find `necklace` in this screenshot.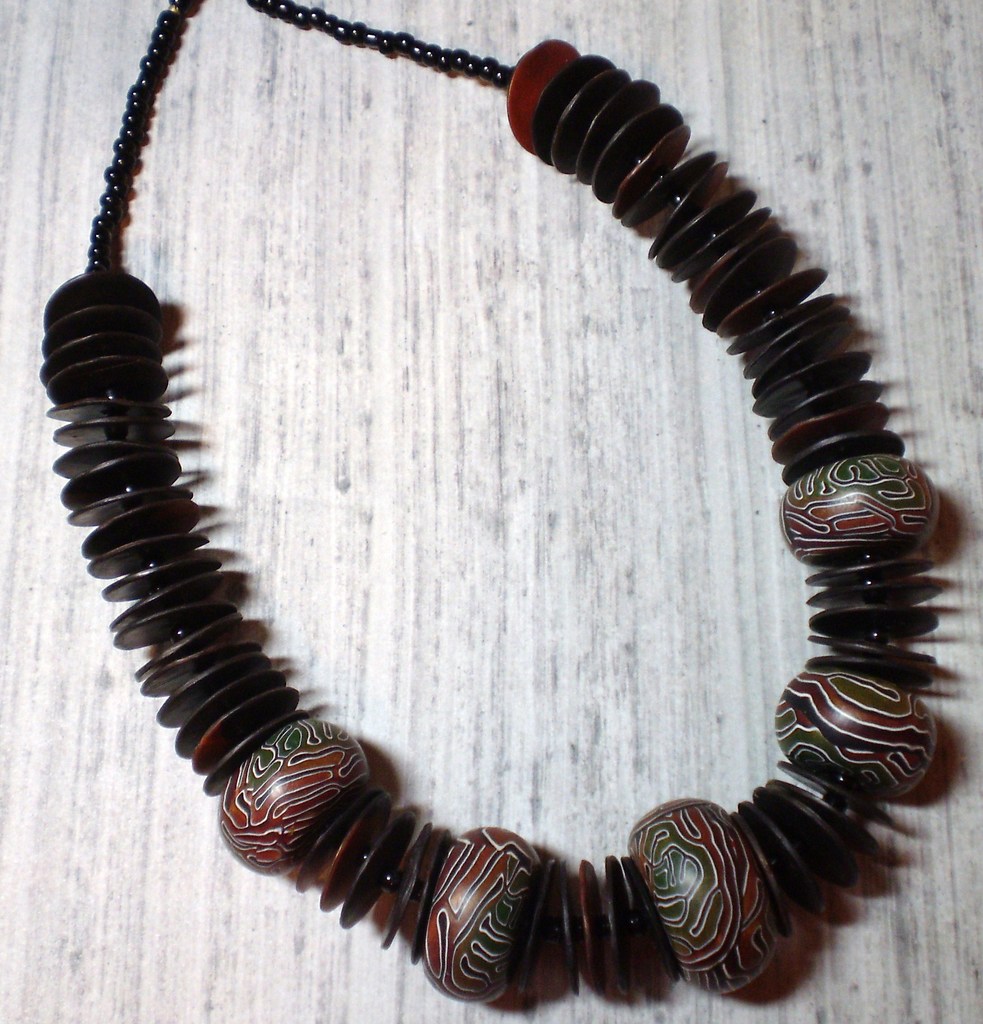
The bounding box for `necklace` is left=40, top=0, right=939, bottom=1004.
